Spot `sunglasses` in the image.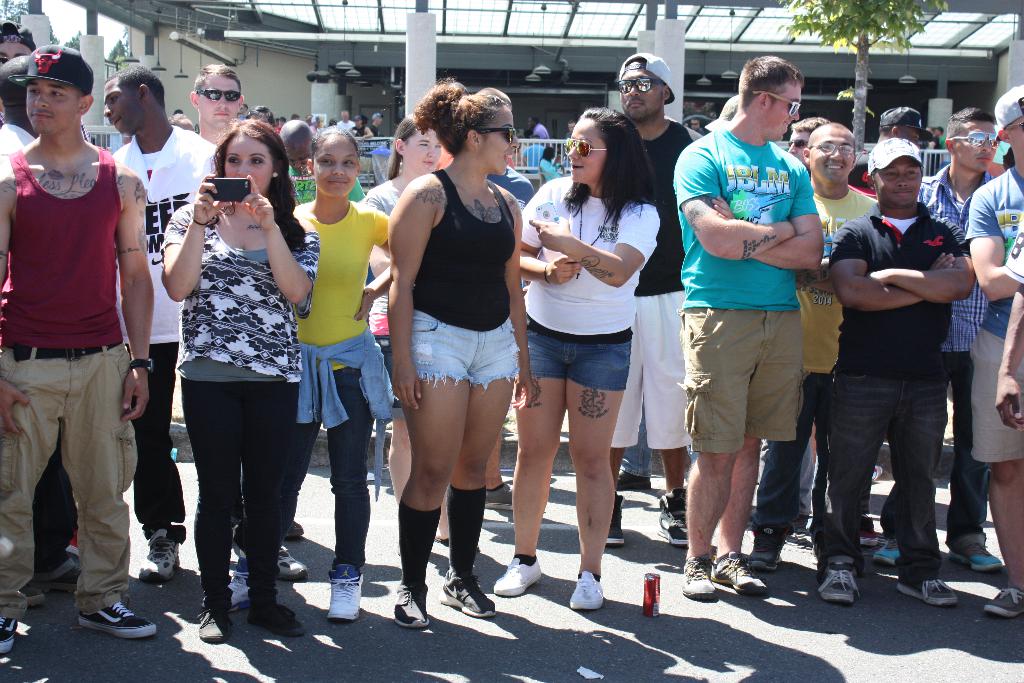
`sunglasses` found at pyautogui.locateOnScreen(1008, 124, 1023, 129).
